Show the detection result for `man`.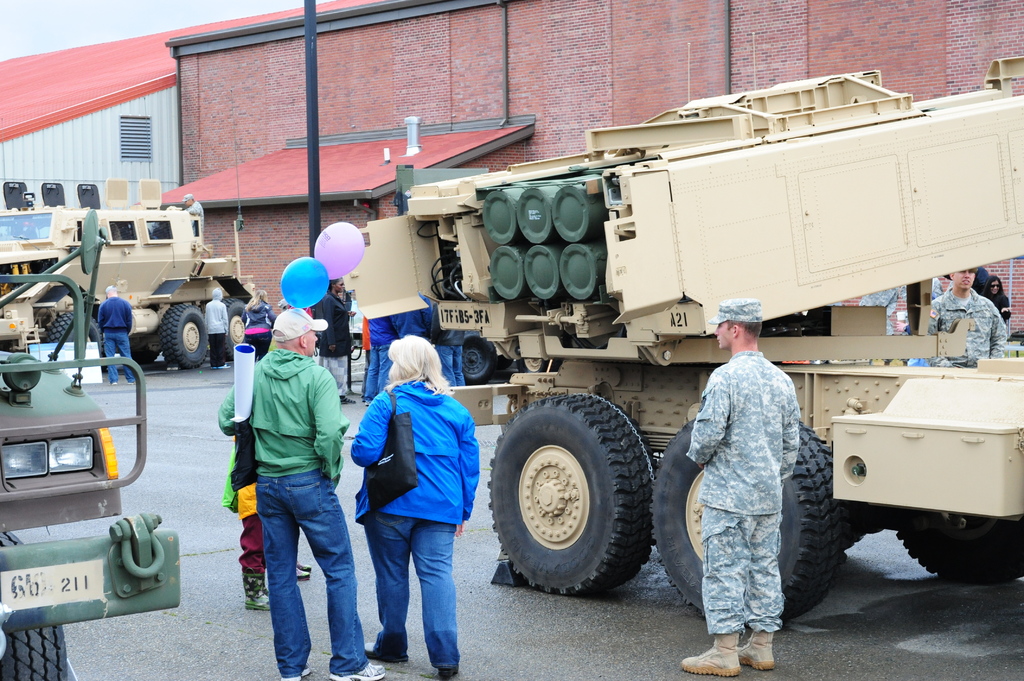
pyautogui.locateOnScreen(95, 282, 131, 385).
